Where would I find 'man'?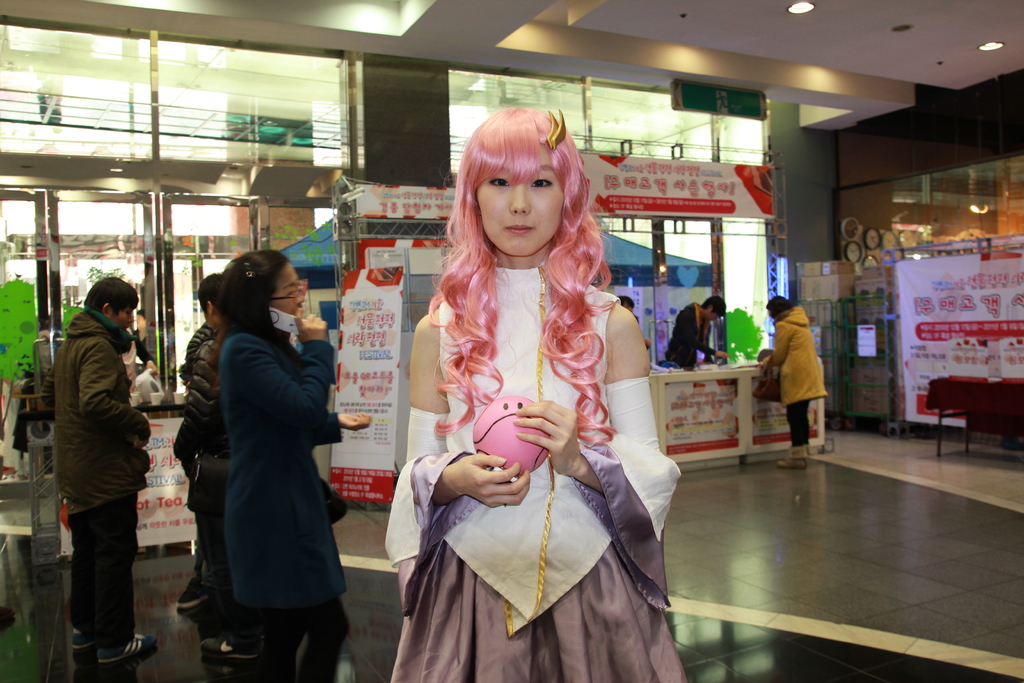
At region(49, 282, 170, 662).
